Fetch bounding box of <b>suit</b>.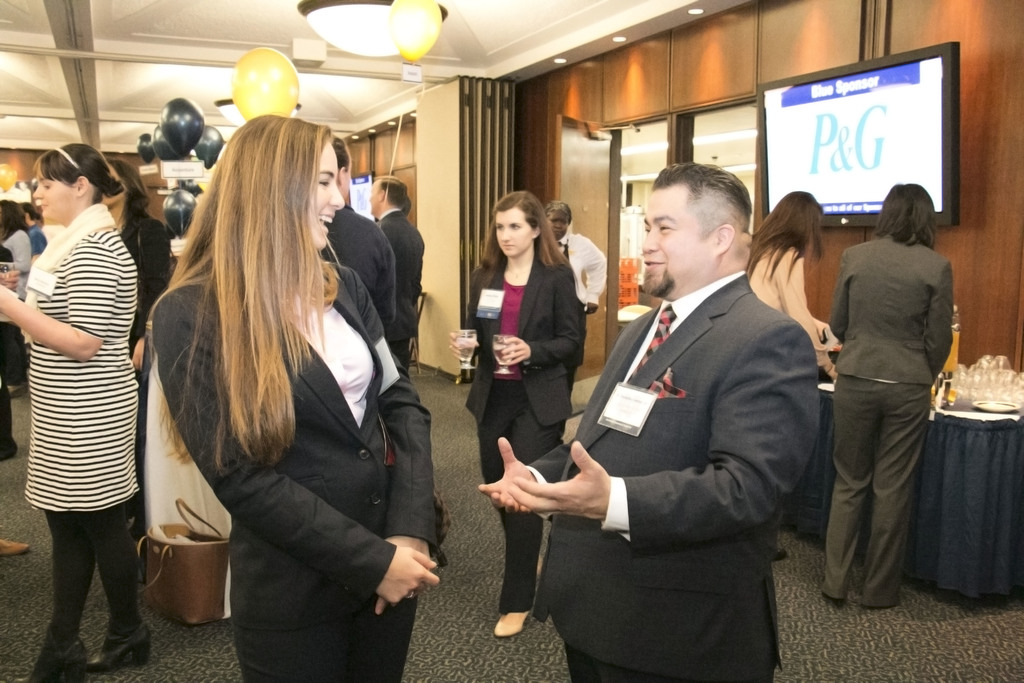
Bbox: l=374, t=210, r=424, b=375.
